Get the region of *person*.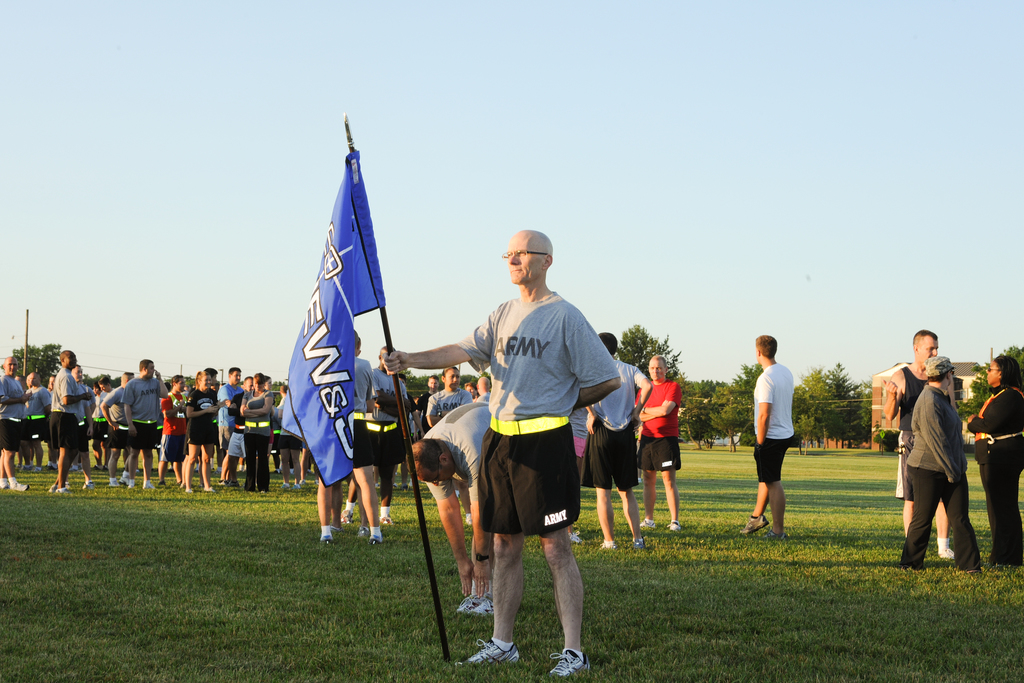
<box>241,372,273,491</box>.
